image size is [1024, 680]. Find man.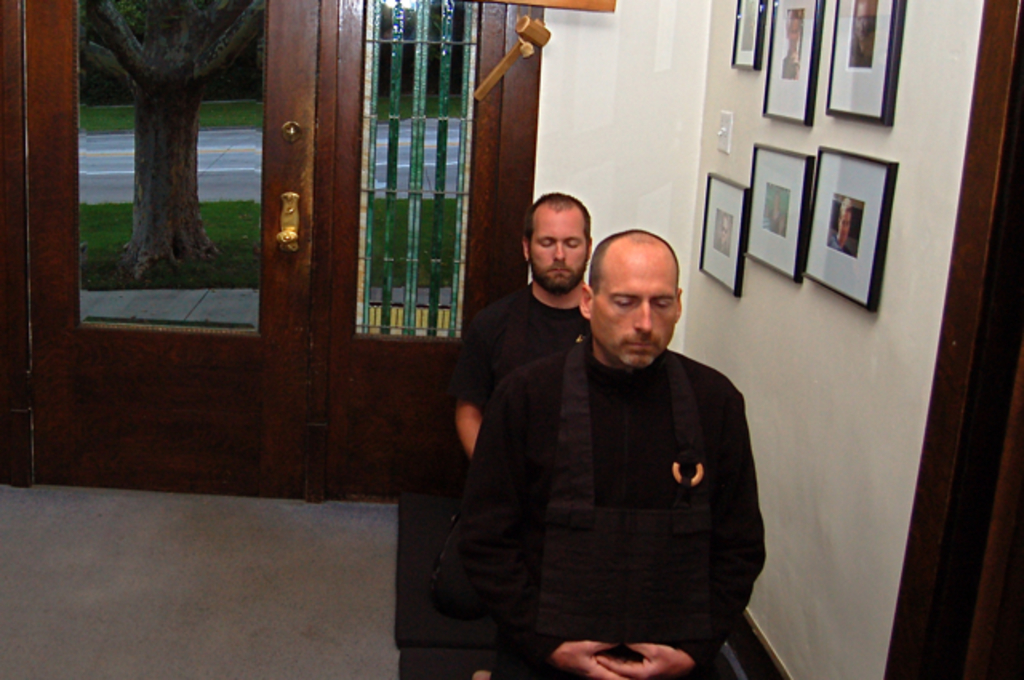
l=474, t=218, r=770, b=678.
